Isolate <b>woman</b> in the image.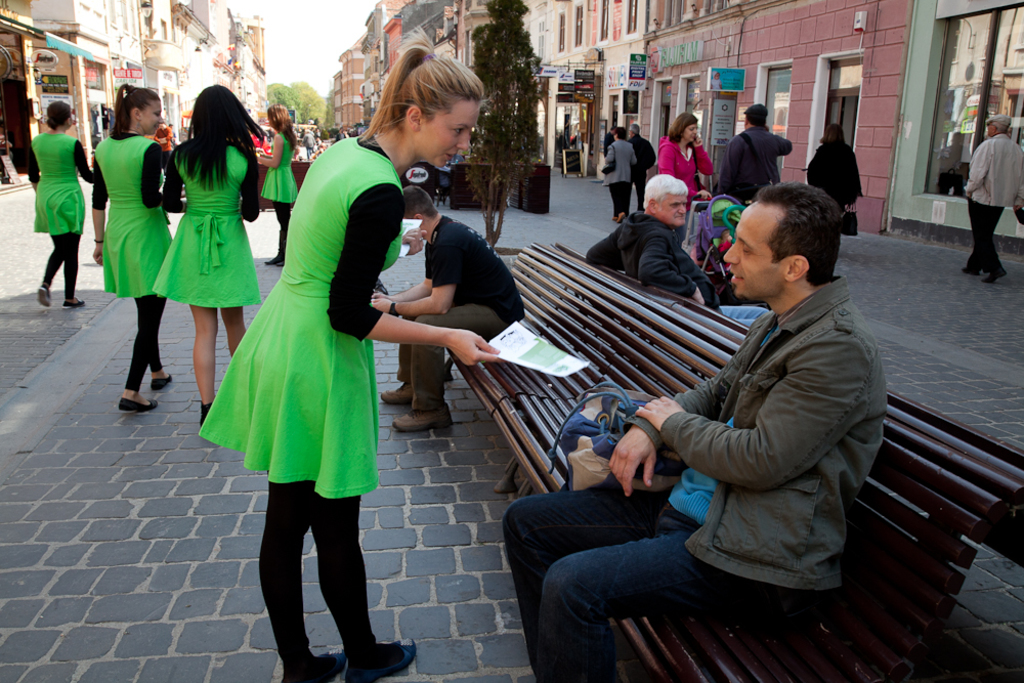
Isolated region: locate(247, 96, 294, 267).
